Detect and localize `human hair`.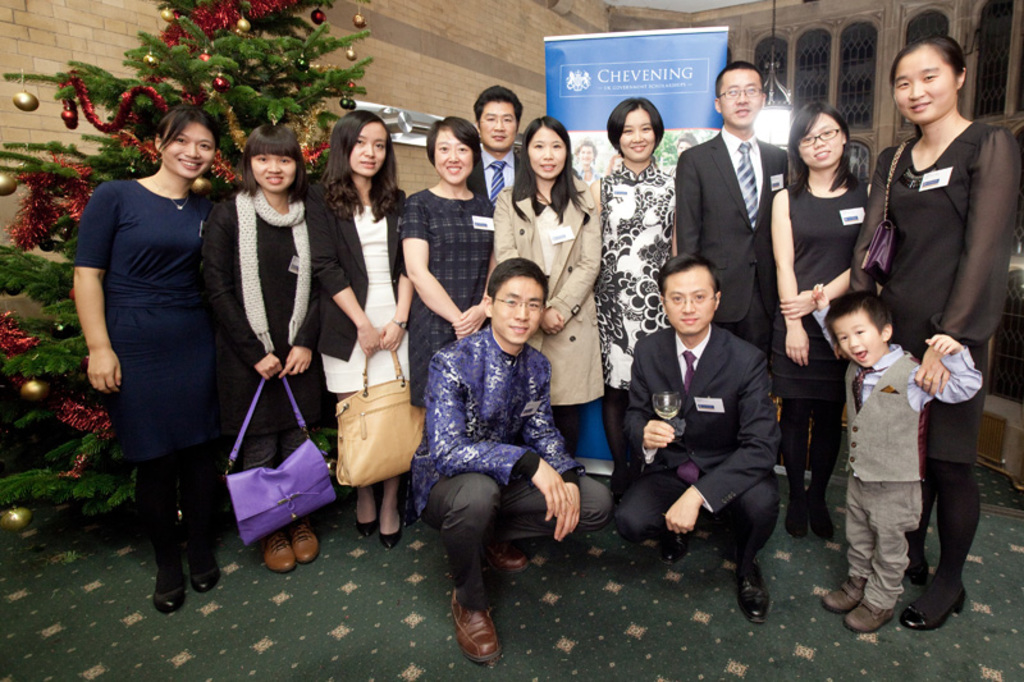
Localized at bbox(467, 81, 524, 168).
